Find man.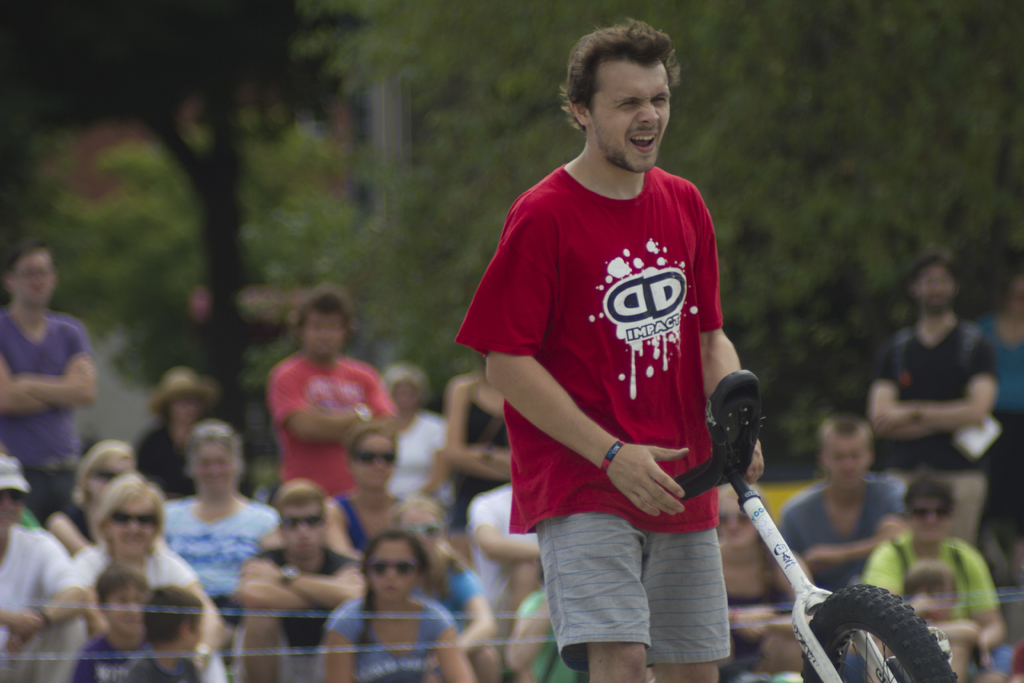
select_region(861, 247, 1017, 482).
